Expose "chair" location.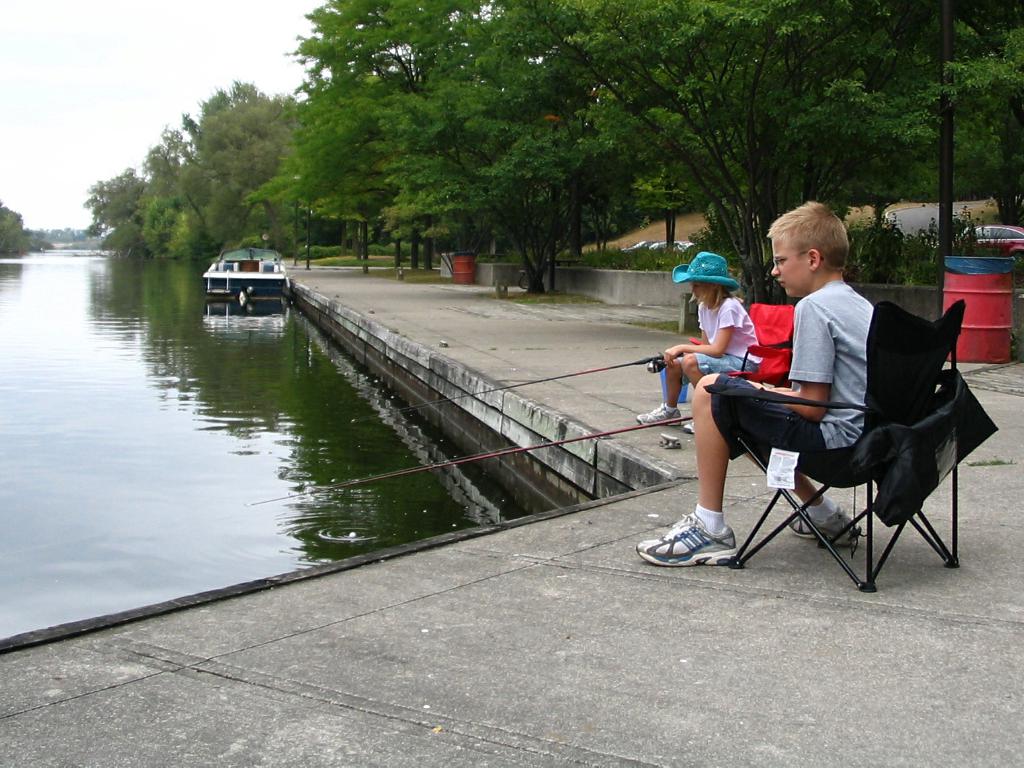
Exposed at {"left": 722, "top": 304, "right": 799, "bottom": 382}.
